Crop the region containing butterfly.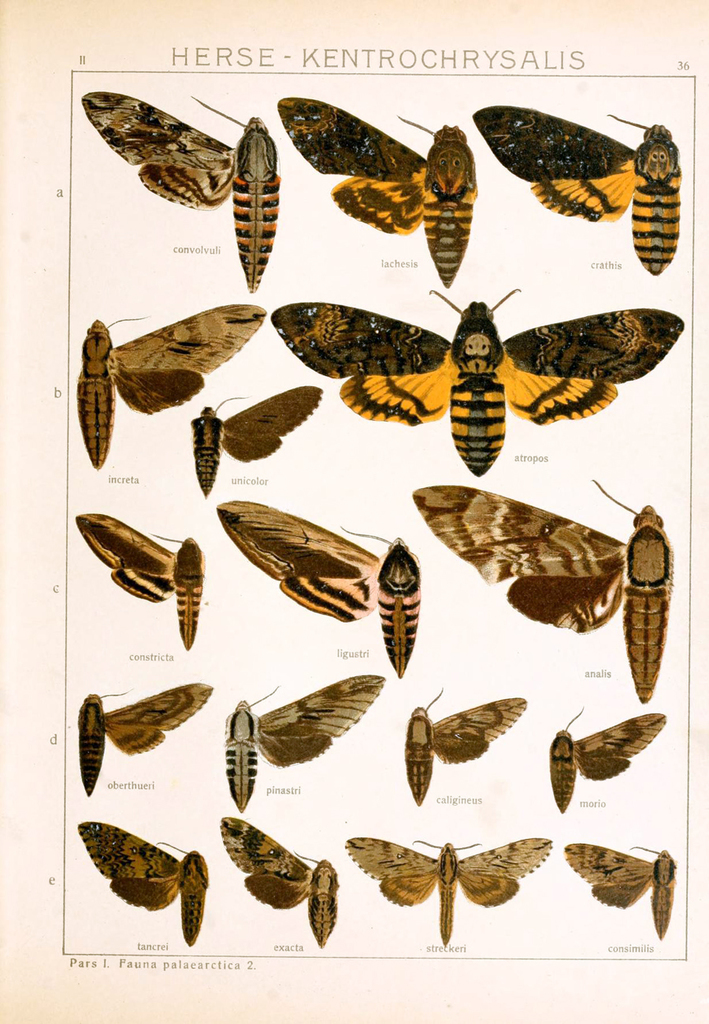
Crop region: l=472, t=103, r=679, b=277.
